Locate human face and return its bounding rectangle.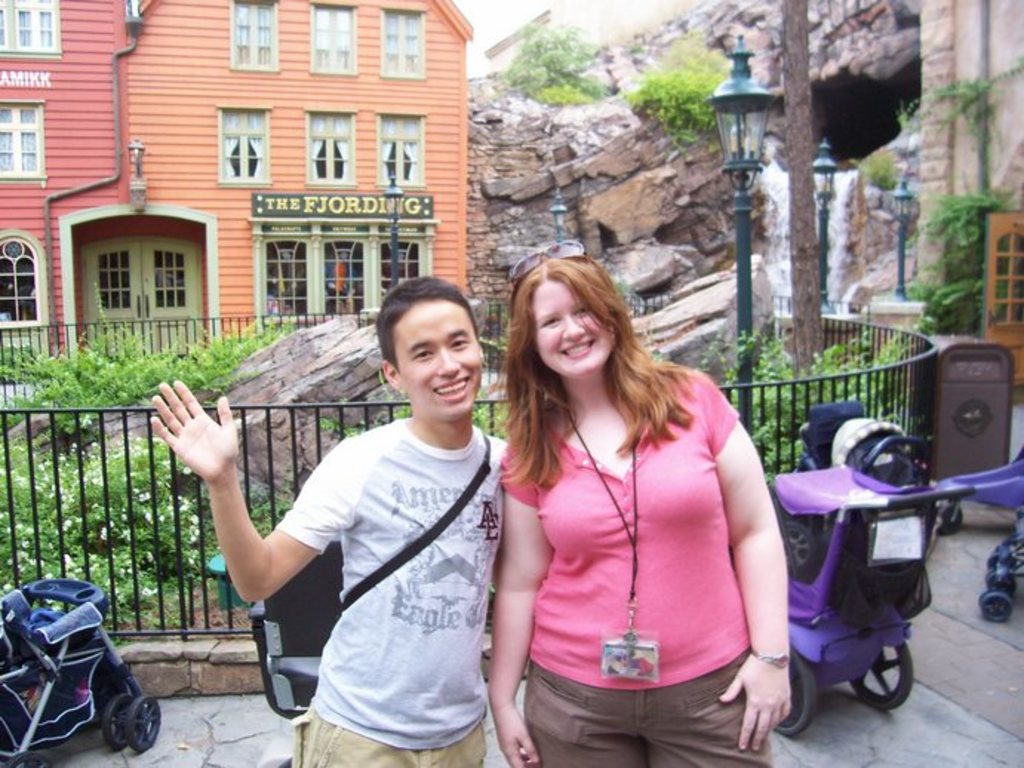
left=535, top=279, right=618, bottom=378.
